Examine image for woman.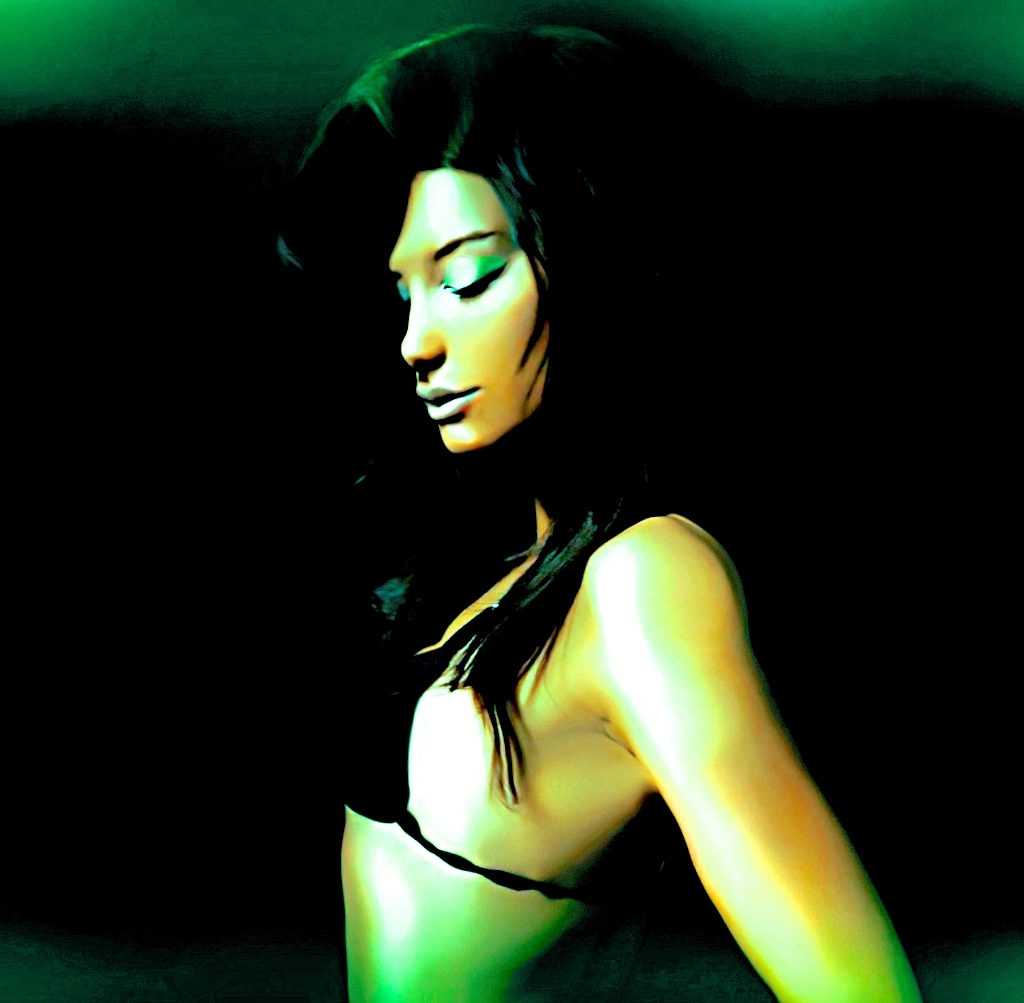
Examination result: x1=289 y1=11 x2=905 y2=1002.
